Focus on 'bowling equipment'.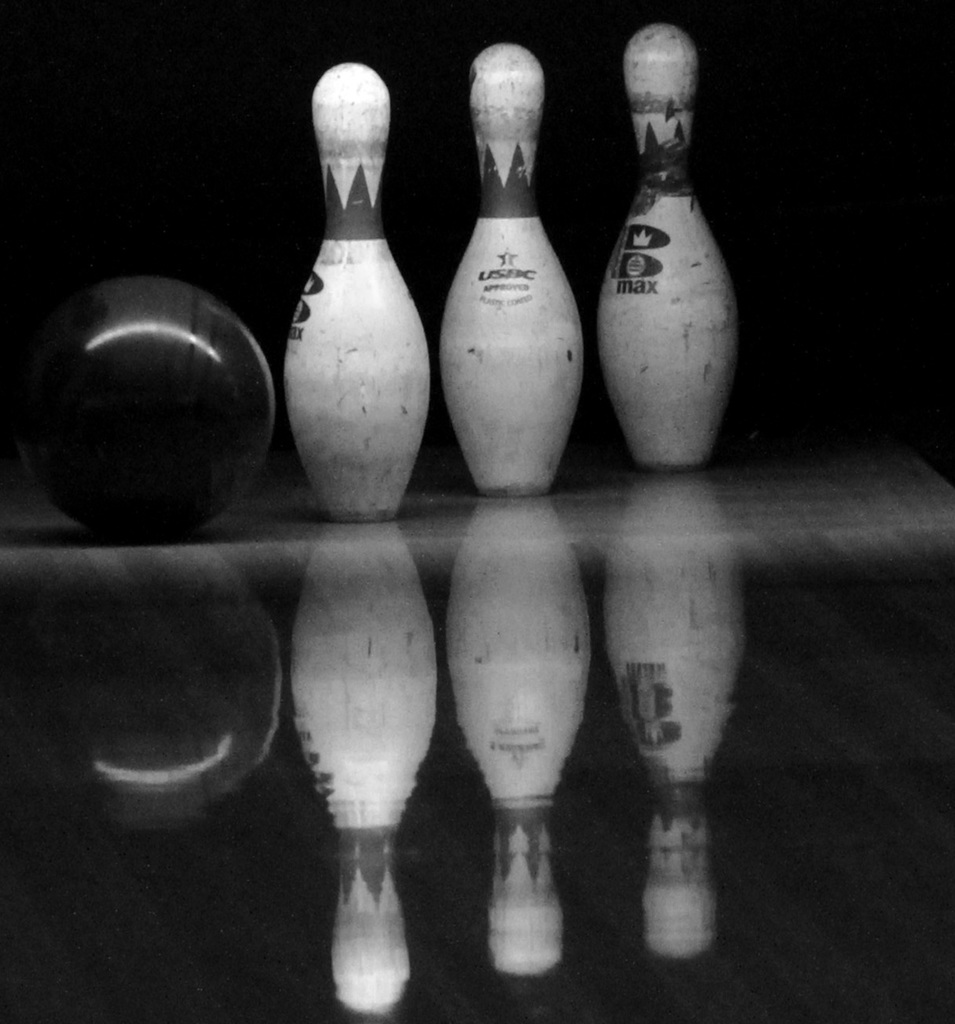
Focused at pyautogui.locateOnScreen(25, 272, 278, 539).
